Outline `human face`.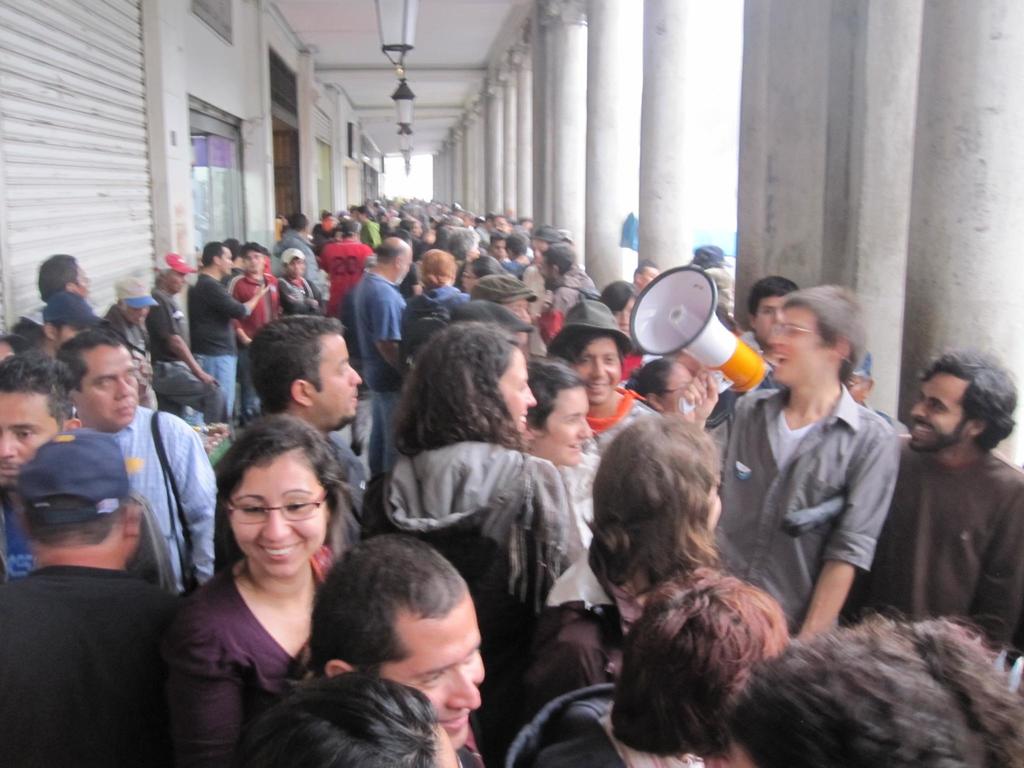
Outline: 570, 339, 622, 399.
